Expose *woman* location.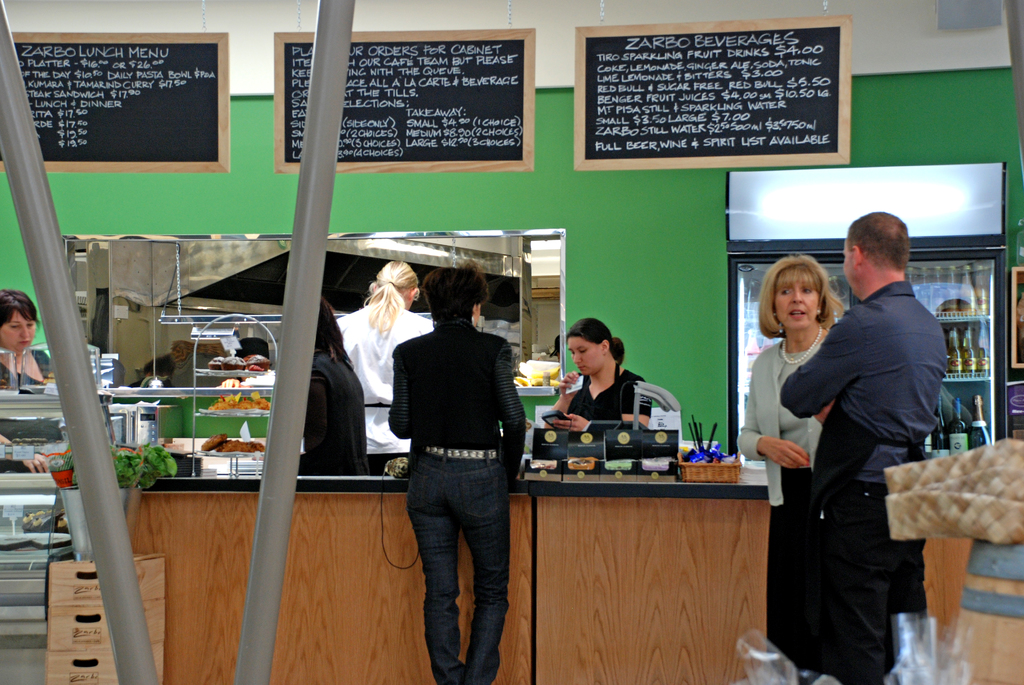
Exposed at bbox=(0, 286, 60, 478).
